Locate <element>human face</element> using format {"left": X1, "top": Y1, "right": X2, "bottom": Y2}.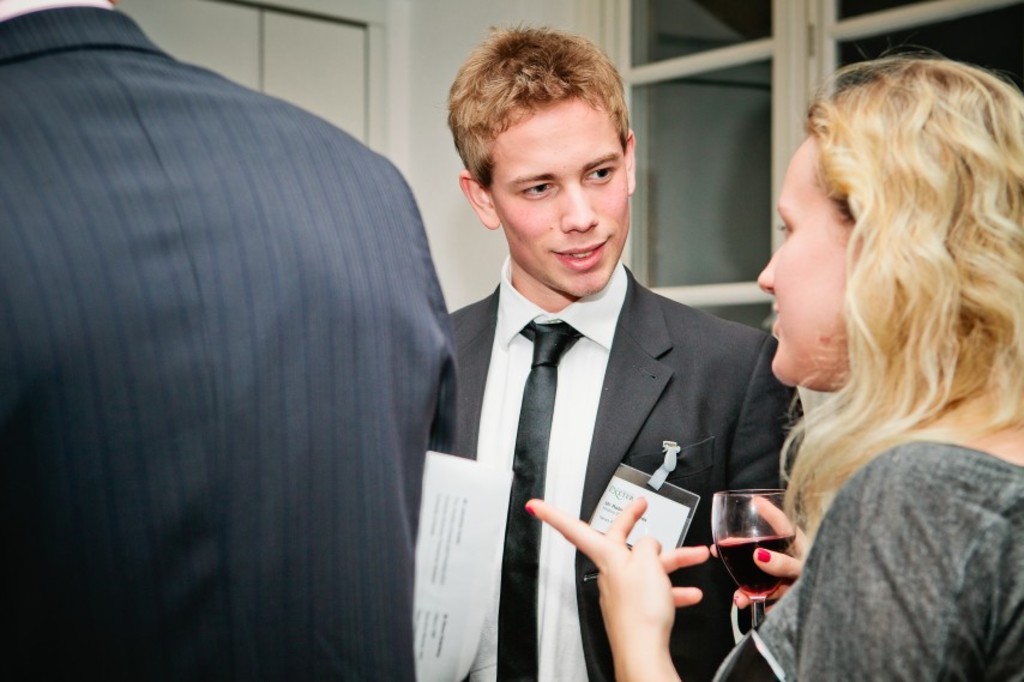
{"left": 488, "top": 95, "right": 630, "bottom": 292}.
